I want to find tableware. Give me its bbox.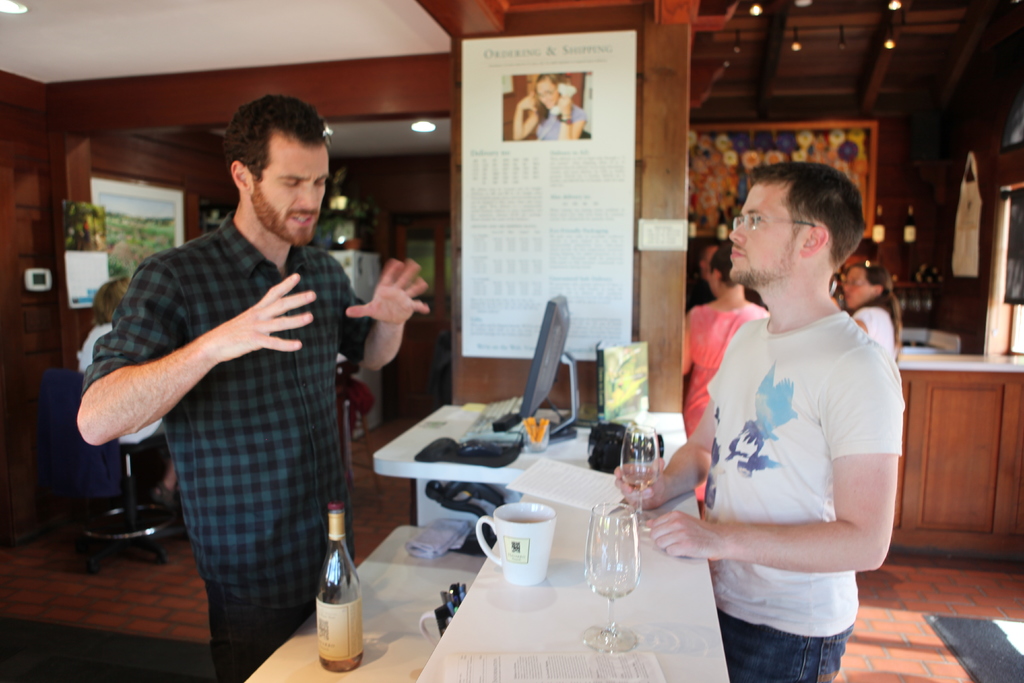
BBox(588, 421, 662, 472).
